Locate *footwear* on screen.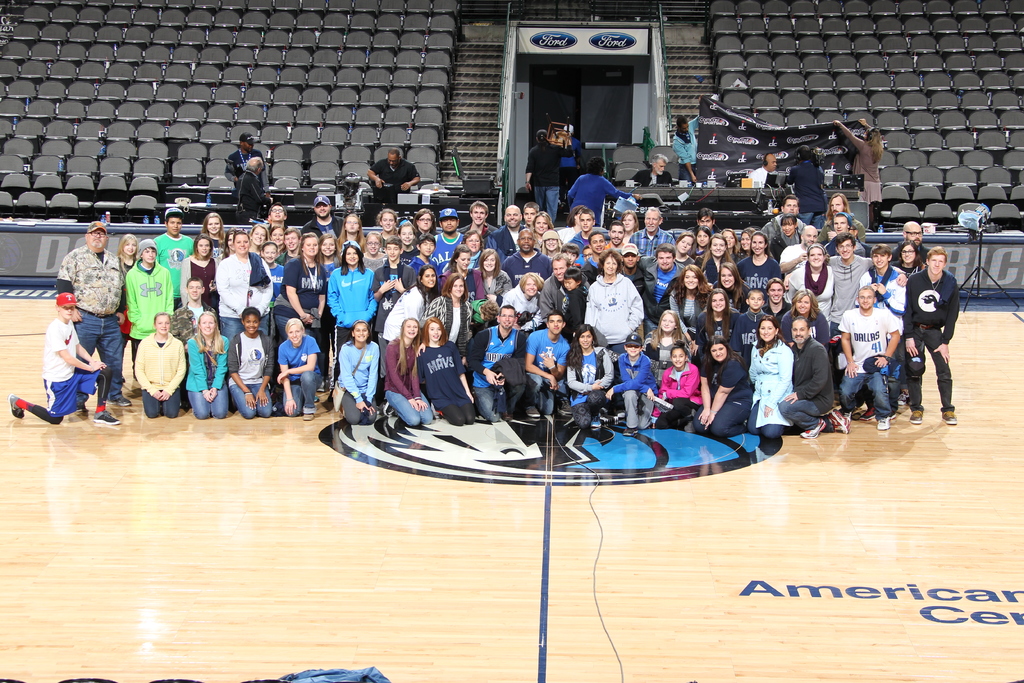
On screen at [876, 413, 891, 431].
